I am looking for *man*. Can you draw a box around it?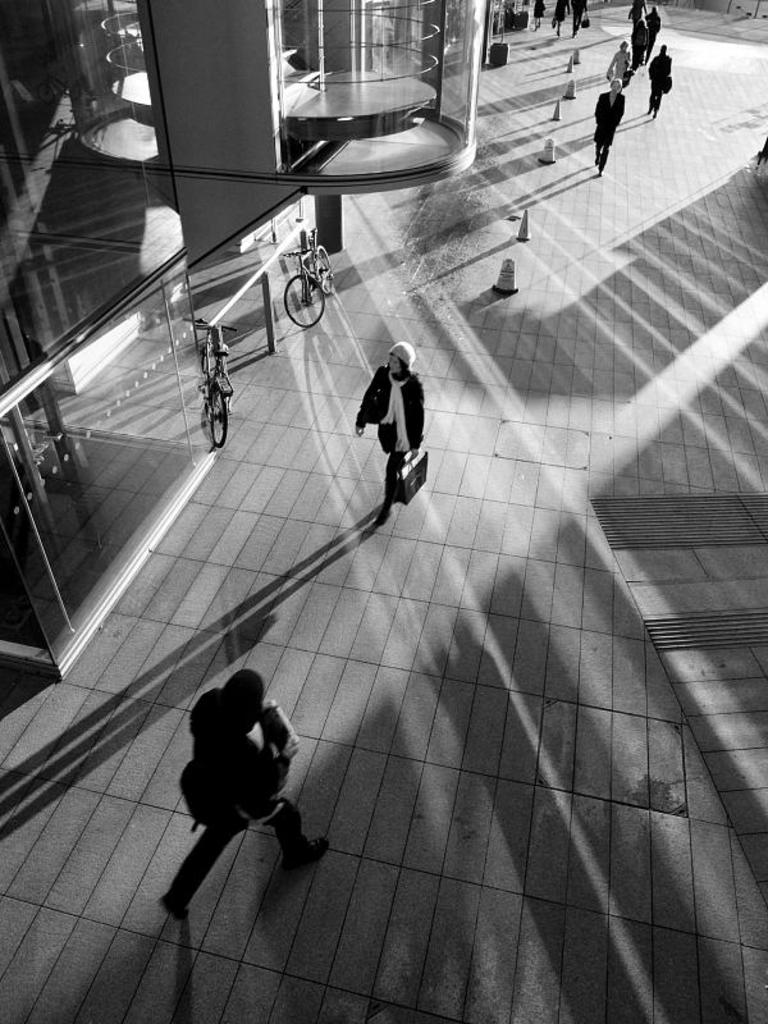
Sure, the bounding box is BBox(347, 334, 439, 512).
